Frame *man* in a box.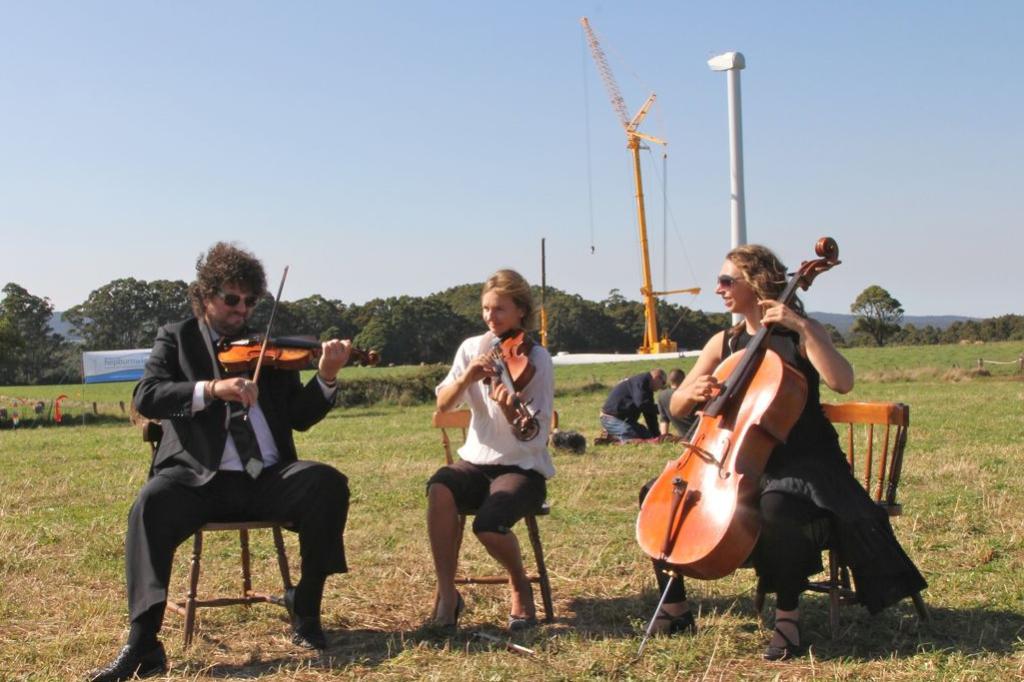
594:367:663:446.
